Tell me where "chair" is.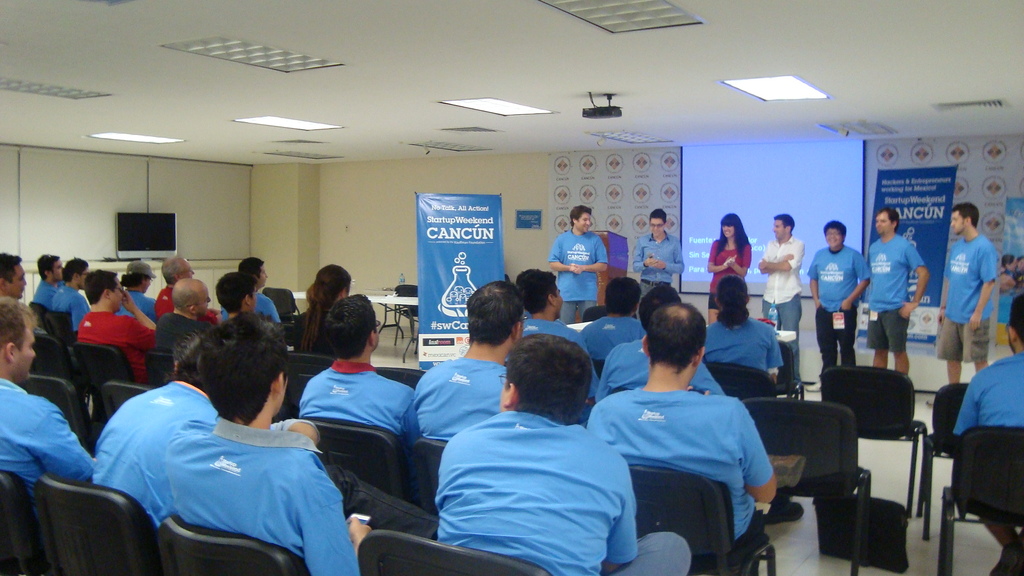
"chair" is at [left=72, top=342, right=132, bottom=413].
